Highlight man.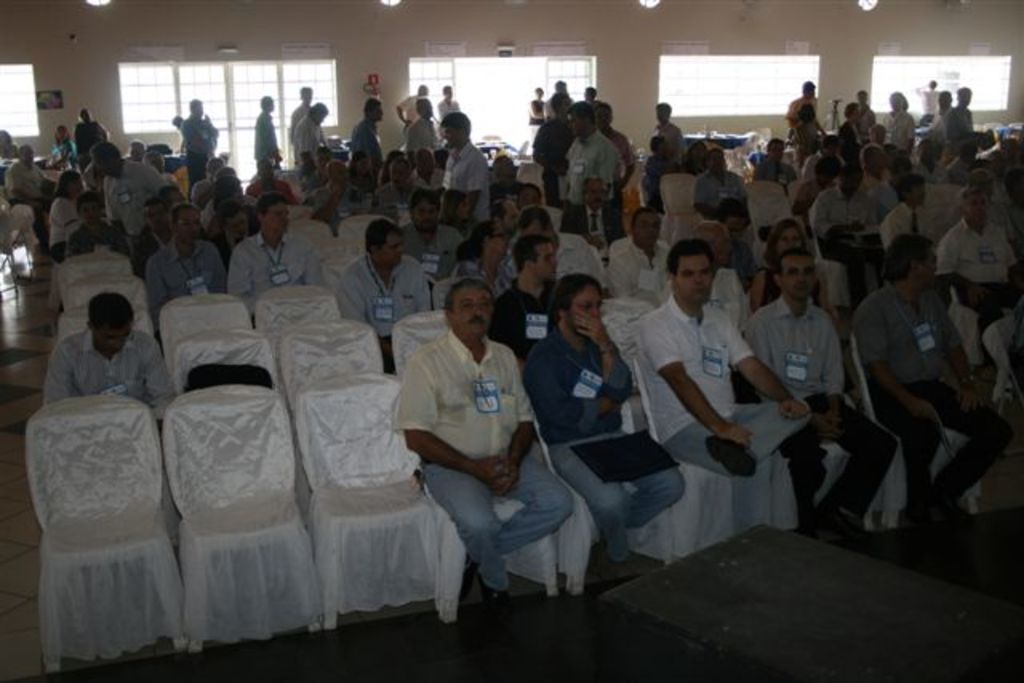
Highlighted region: 104 144 162 234.
